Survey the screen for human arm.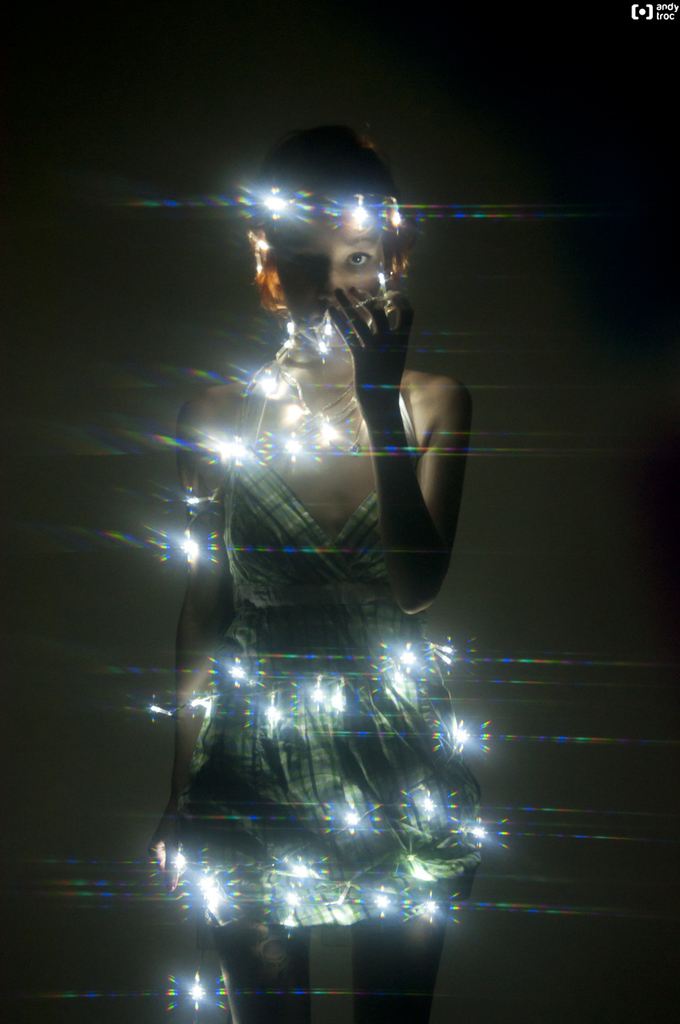
Survey found: pyautogui.locateOnScreen(349, 326, 455, 627).
